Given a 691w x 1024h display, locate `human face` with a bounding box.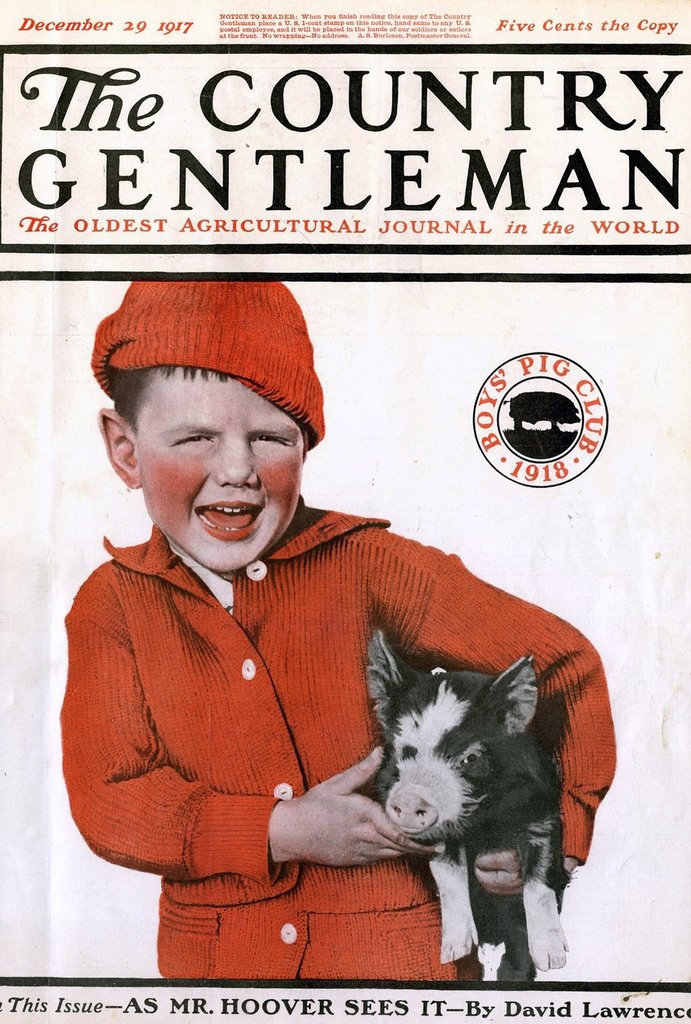
Located: <region>133, 365, 308, 571</region>.
